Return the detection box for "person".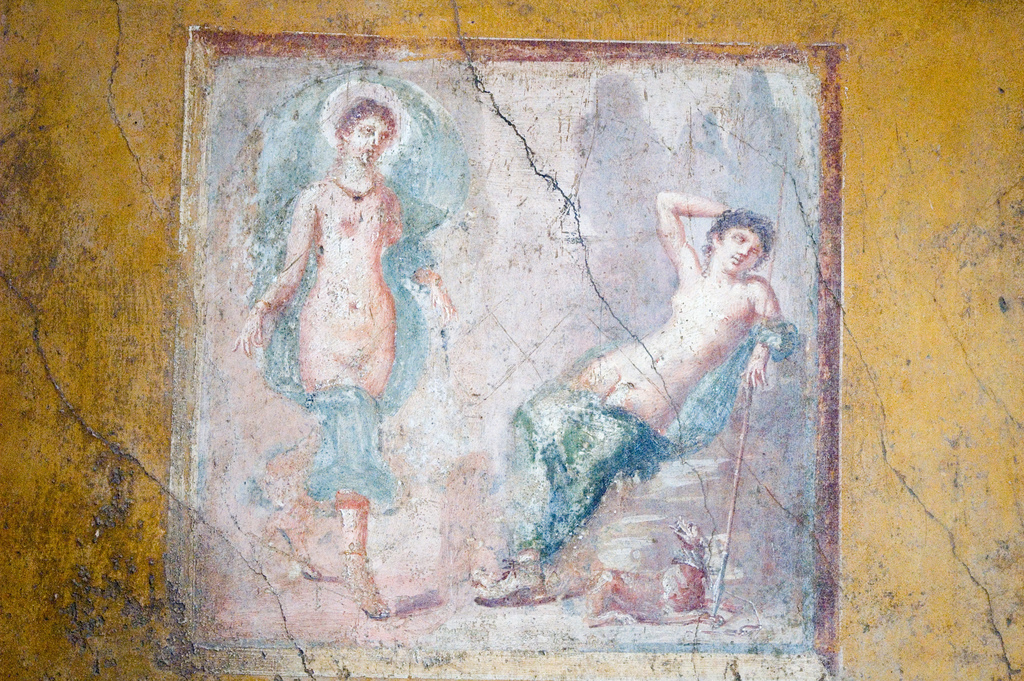
box(465, 188, 797, 609).
